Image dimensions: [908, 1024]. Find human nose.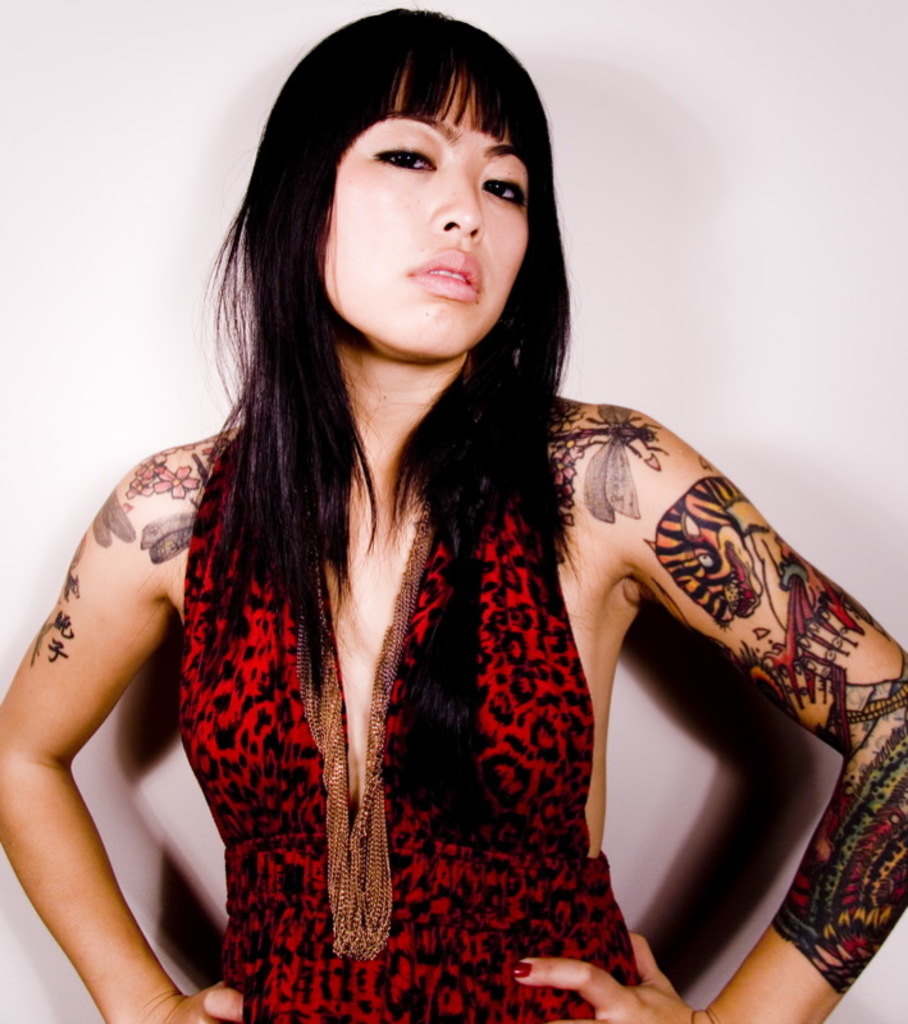
box(425, 172, 487, 247).
